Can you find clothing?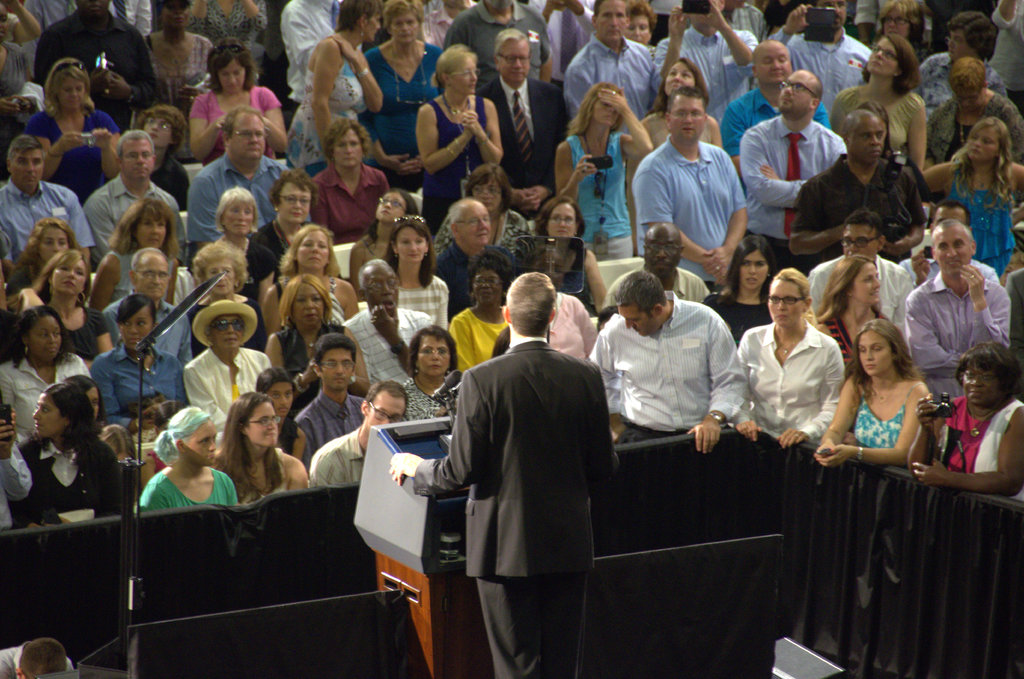
Yes, bounding box: [945, 170, 1020, 270].
